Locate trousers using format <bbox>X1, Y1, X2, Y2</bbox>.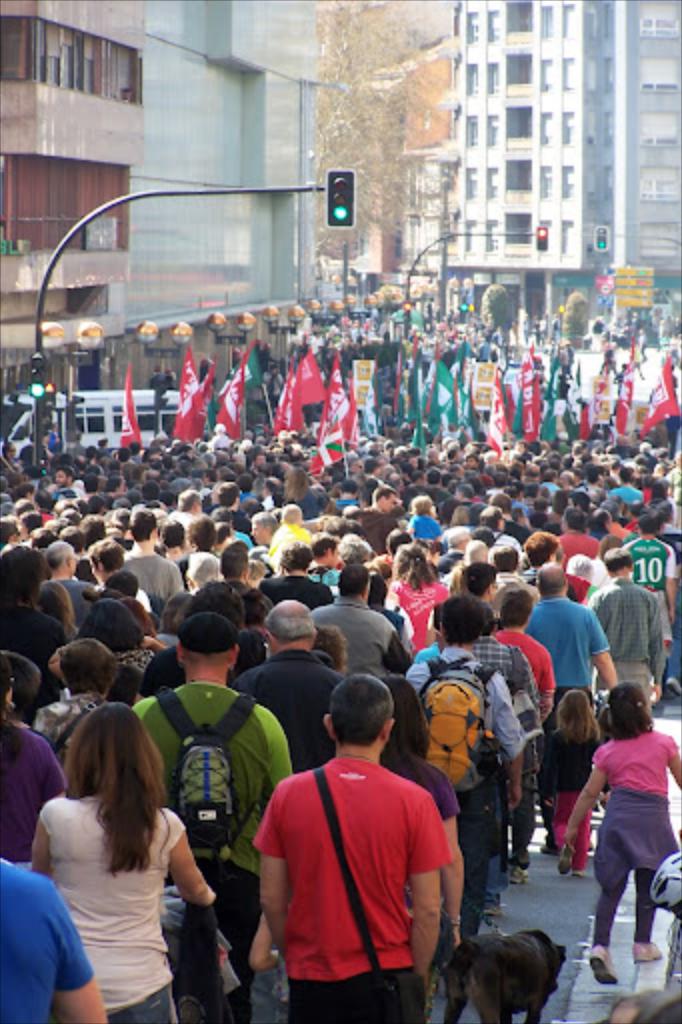
<bbox>290, 964, 428, 1022</bbox>.
